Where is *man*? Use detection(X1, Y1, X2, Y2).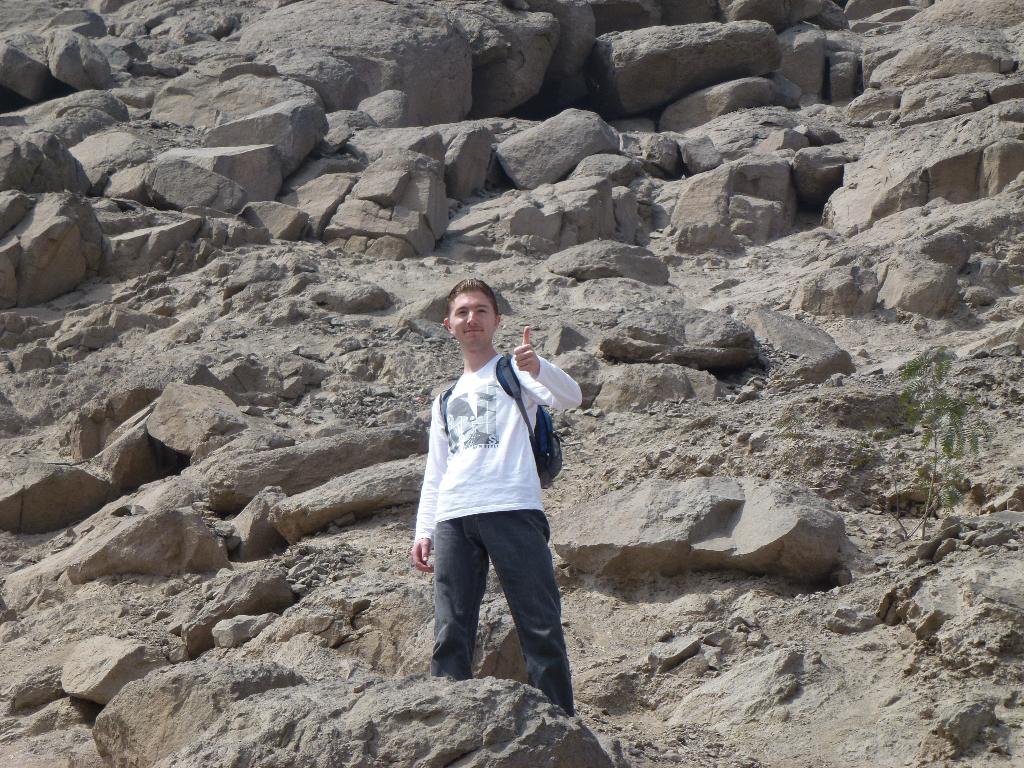
detection(395, 271, 589, 724).
